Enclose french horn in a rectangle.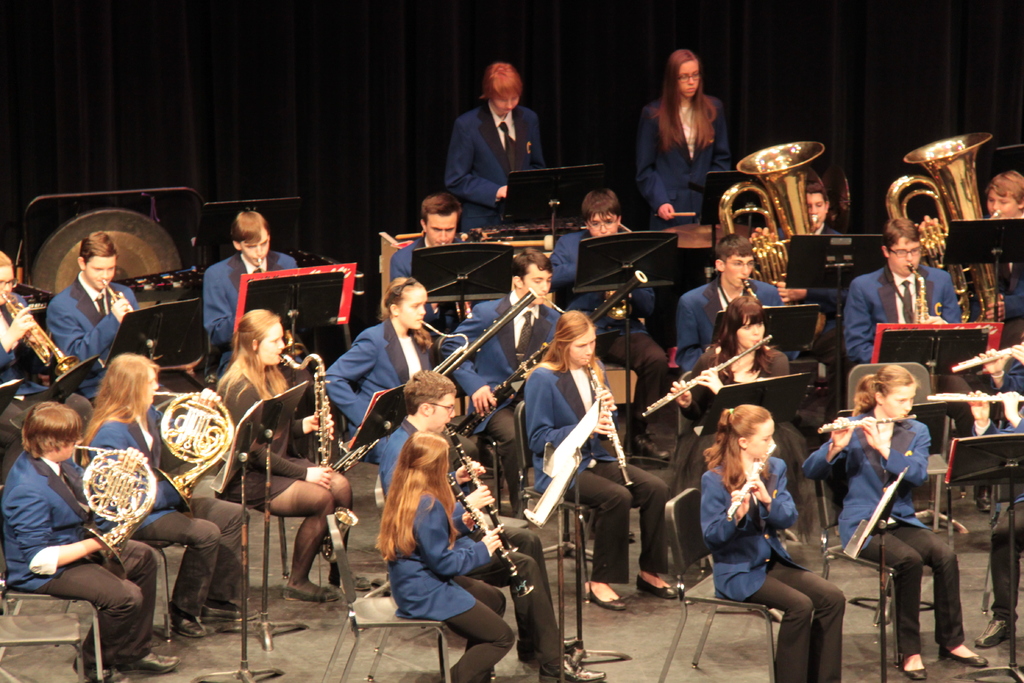
Rect(708, 140, 828, 347).
